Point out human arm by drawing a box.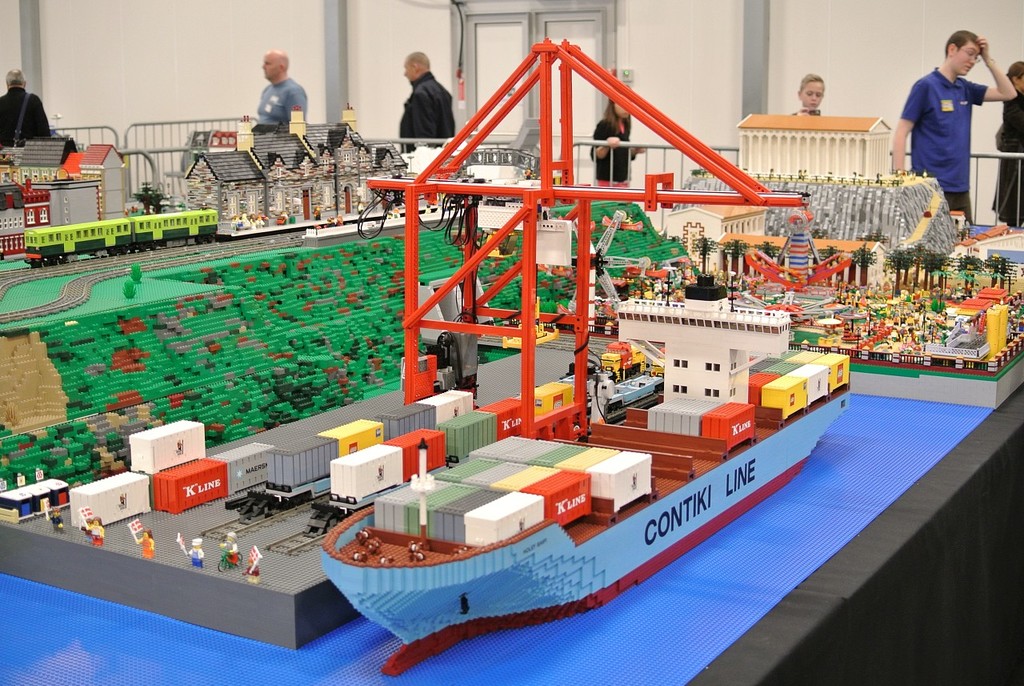
{"left": 33, "top": 98, "right": 58, "bottom": 143}.
